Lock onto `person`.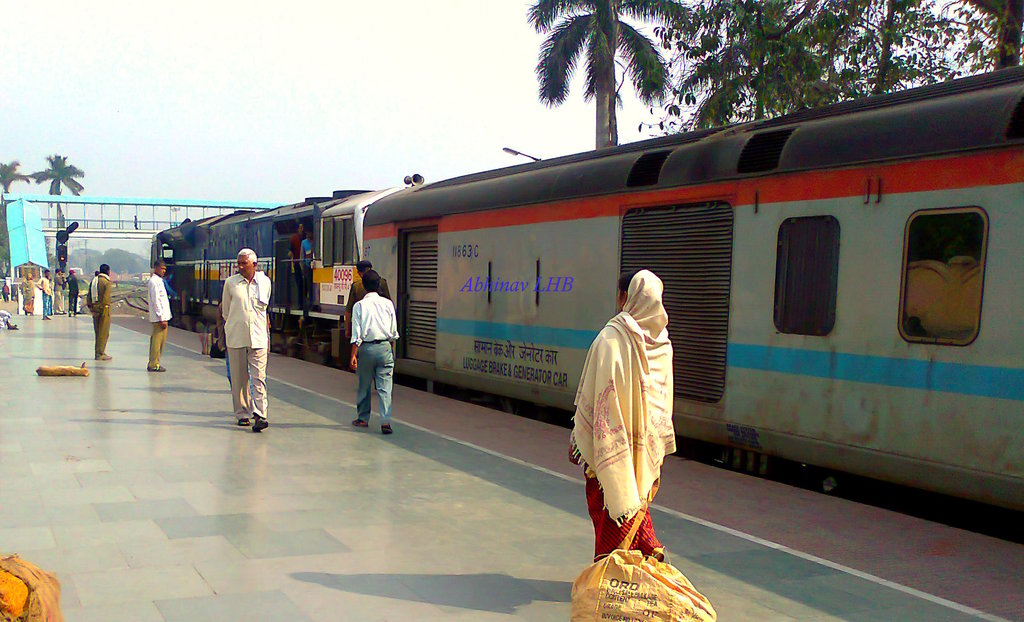
Locked: [x1=564, y1=267, x2=675, y2=557].
